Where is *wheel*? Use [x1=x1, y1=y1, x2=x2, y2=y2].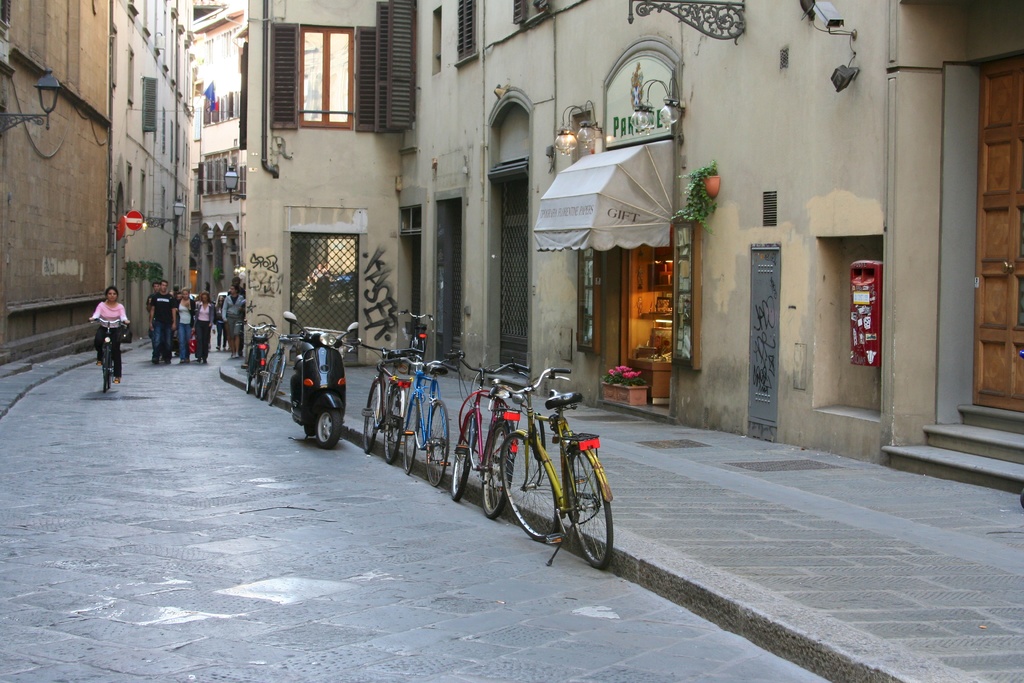
[x1=426, y1=399, x2=451, y2=488].
